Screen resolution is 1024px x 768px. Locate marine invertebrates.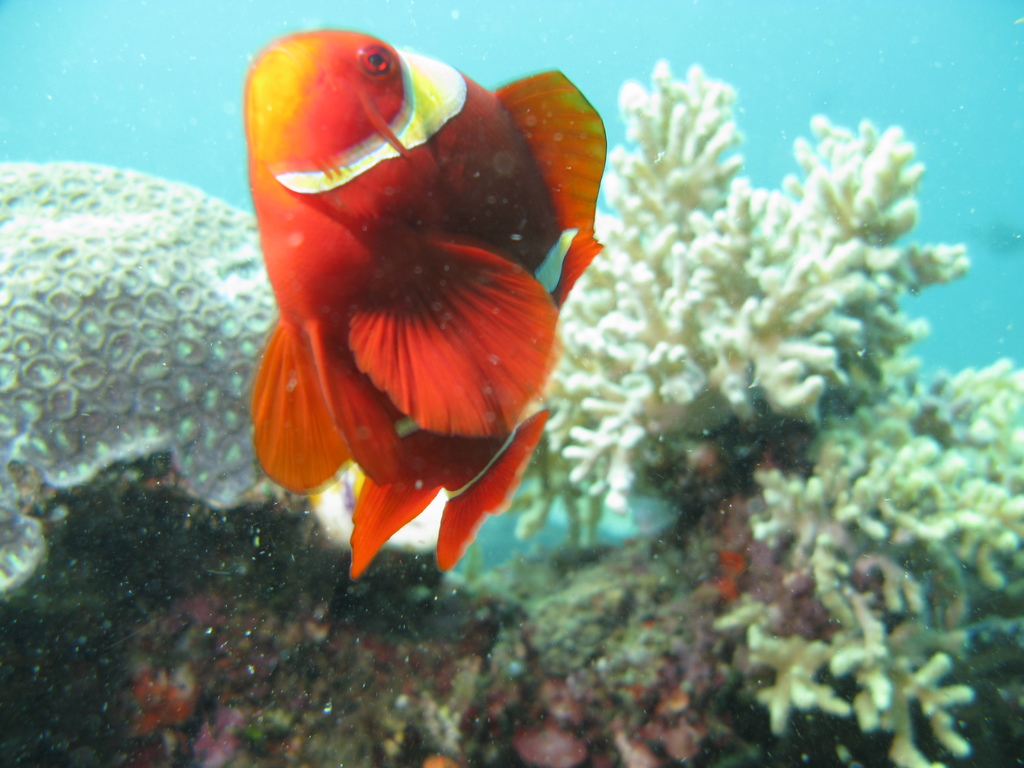
[511, 56, 972, 598].
